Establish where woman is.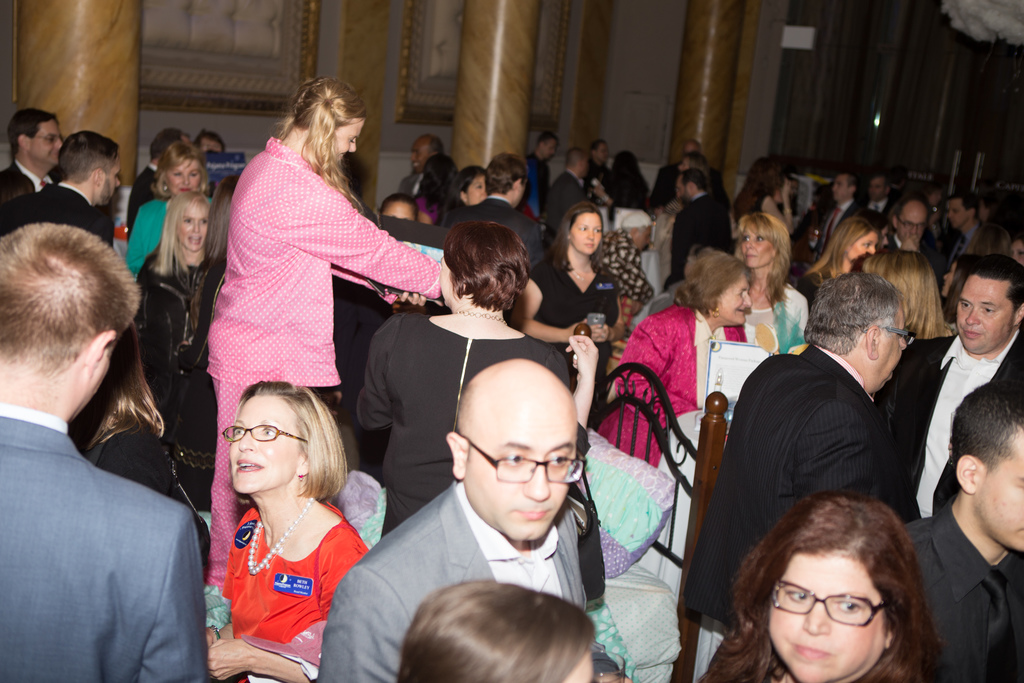
Established at (x1=138, y1=188, x2=223, y2=508).
